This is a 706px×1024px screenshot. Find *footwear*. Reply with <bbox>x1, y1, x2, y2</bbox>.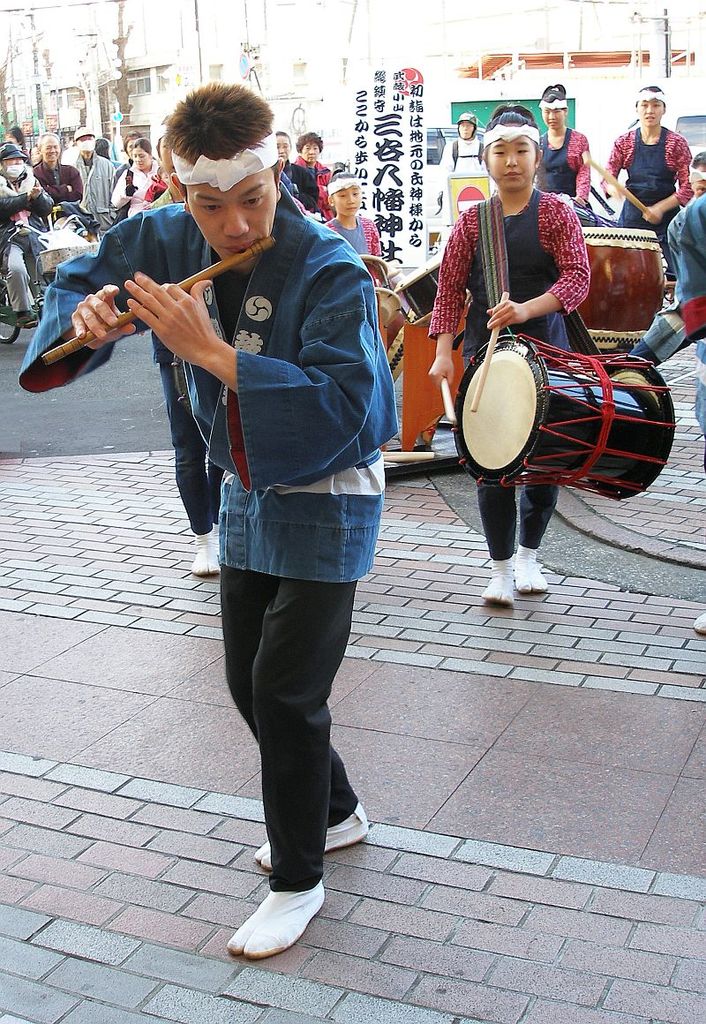
<bbox>224, 886, 318, 963</bbox>.
